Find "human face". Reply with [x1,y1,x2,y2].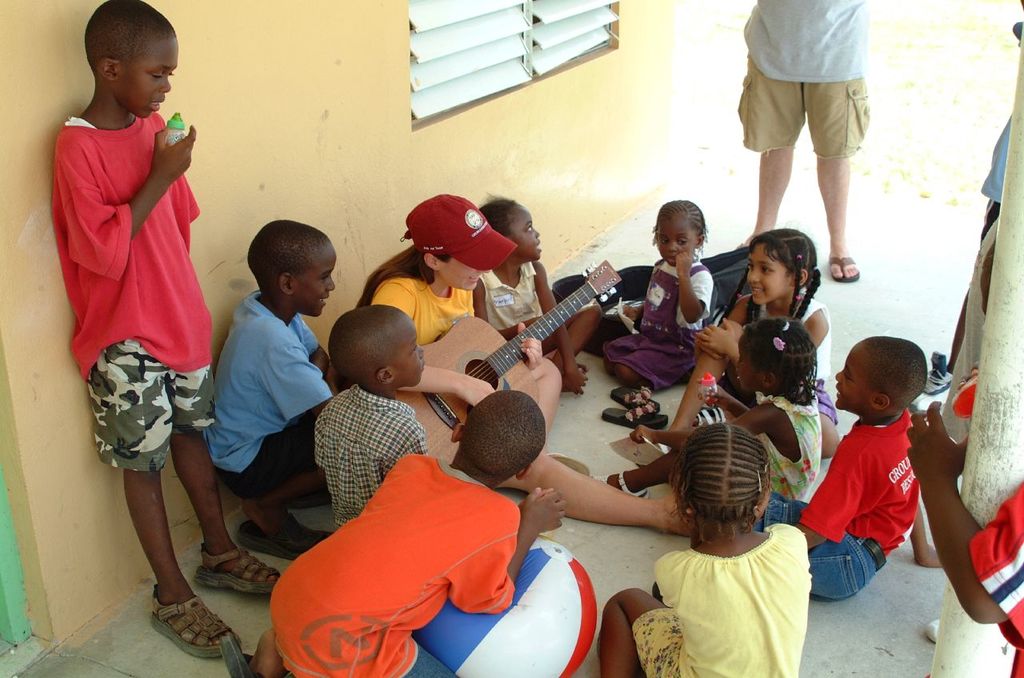
[390,326,425,386].
